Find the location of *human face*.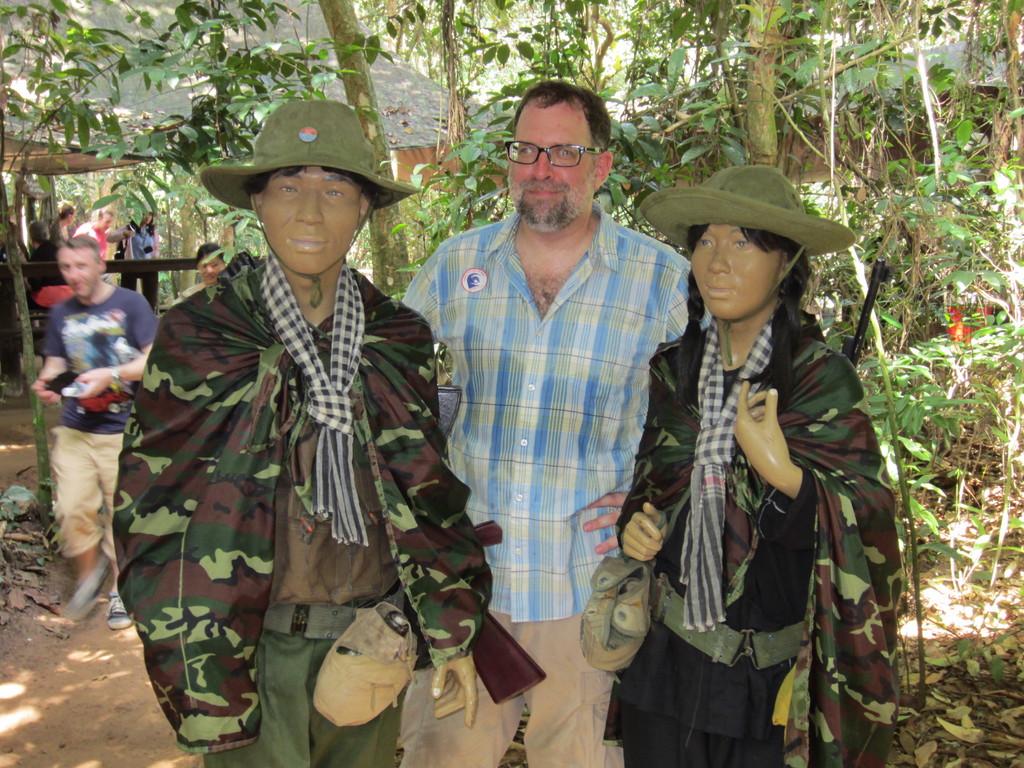
Location: (x1=506, y1=108, x2=593, y2=221).
